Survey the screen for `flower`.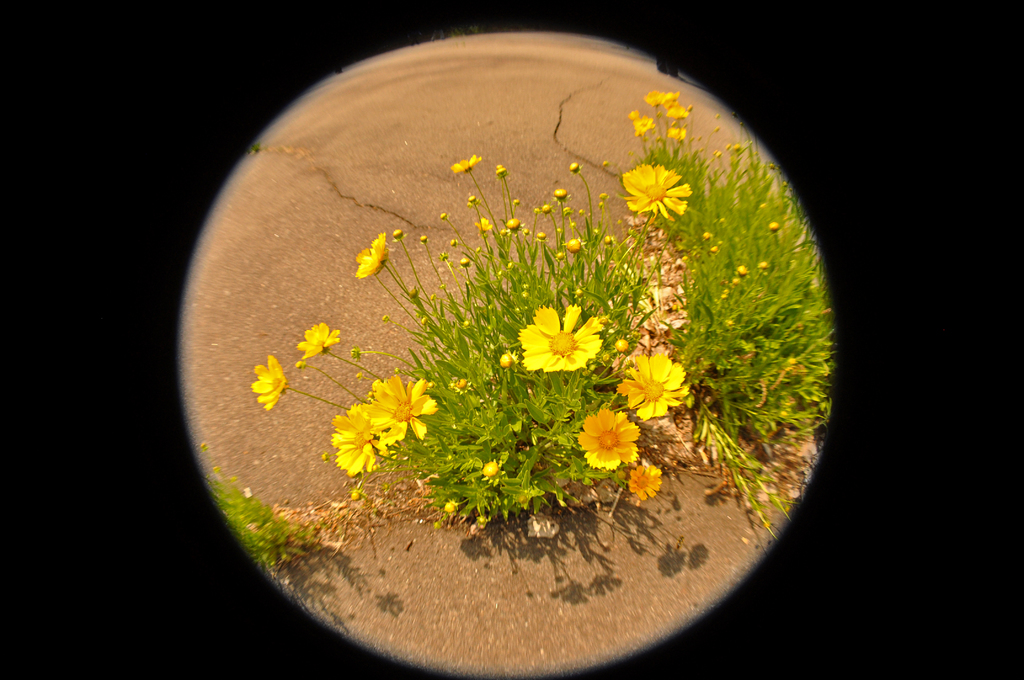
Survey found: [575, 403, 647, 483].
